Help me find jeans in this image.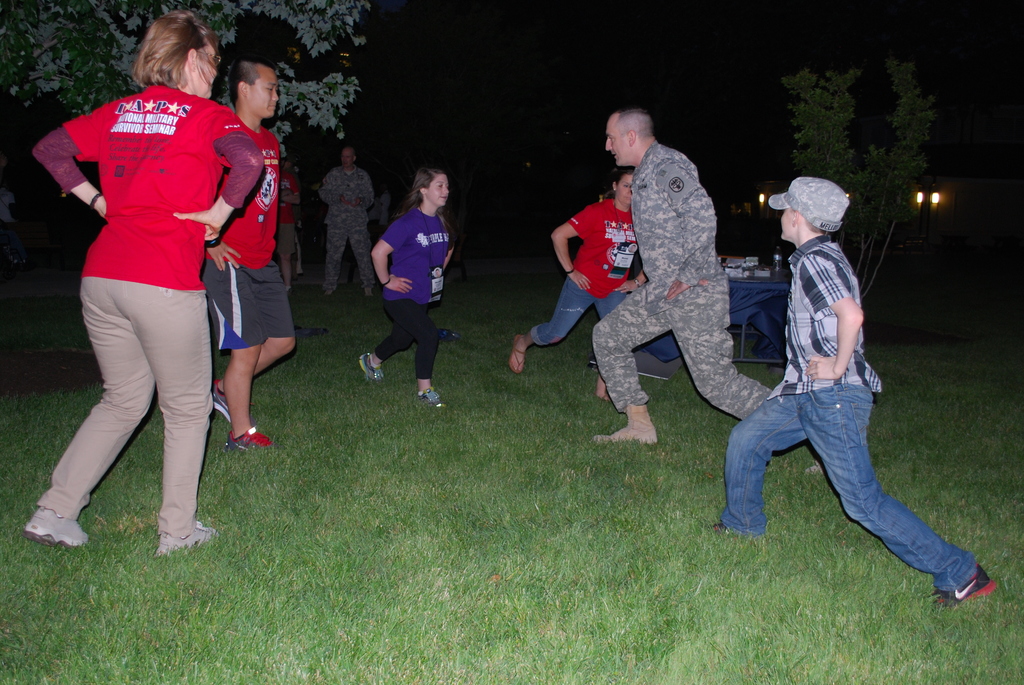
Found it: pyautogui.locateOnScreen(731, 366, 974, 604).
